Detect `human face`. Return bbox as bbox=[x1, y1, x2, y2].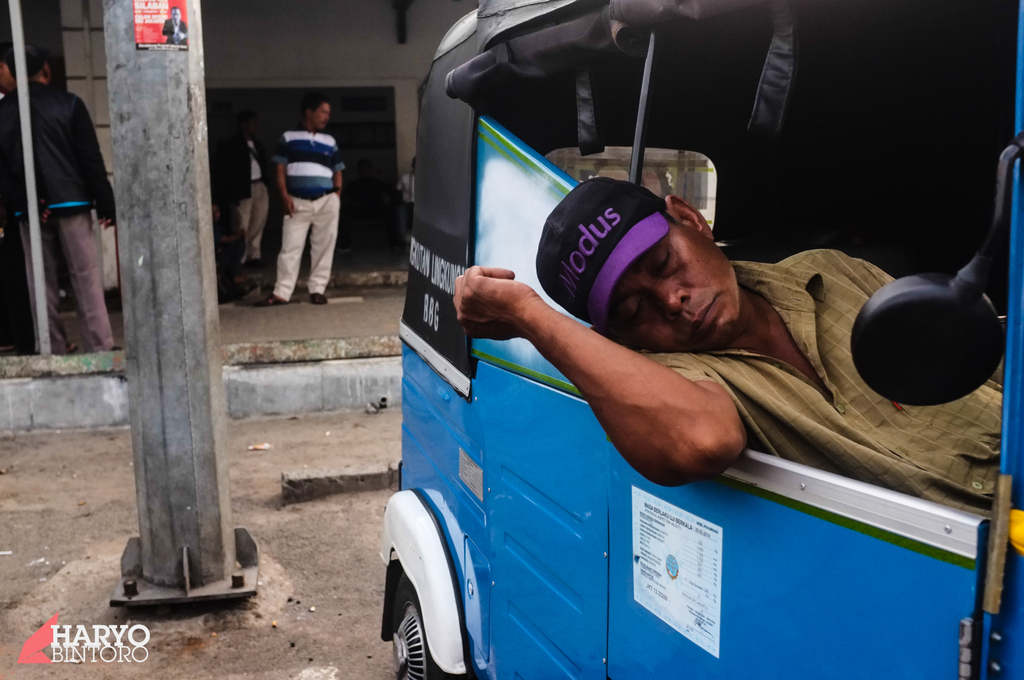
bbox=[610, 232, 740, 350].
